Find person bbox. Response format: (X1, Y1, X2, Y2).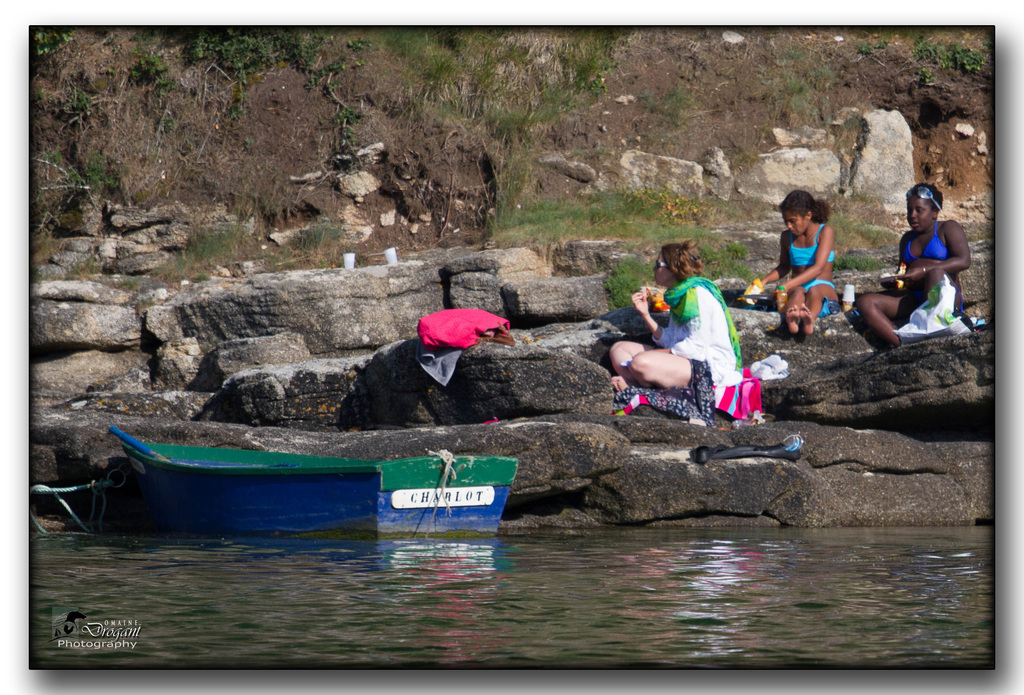
(845, 179, 975, 342).
